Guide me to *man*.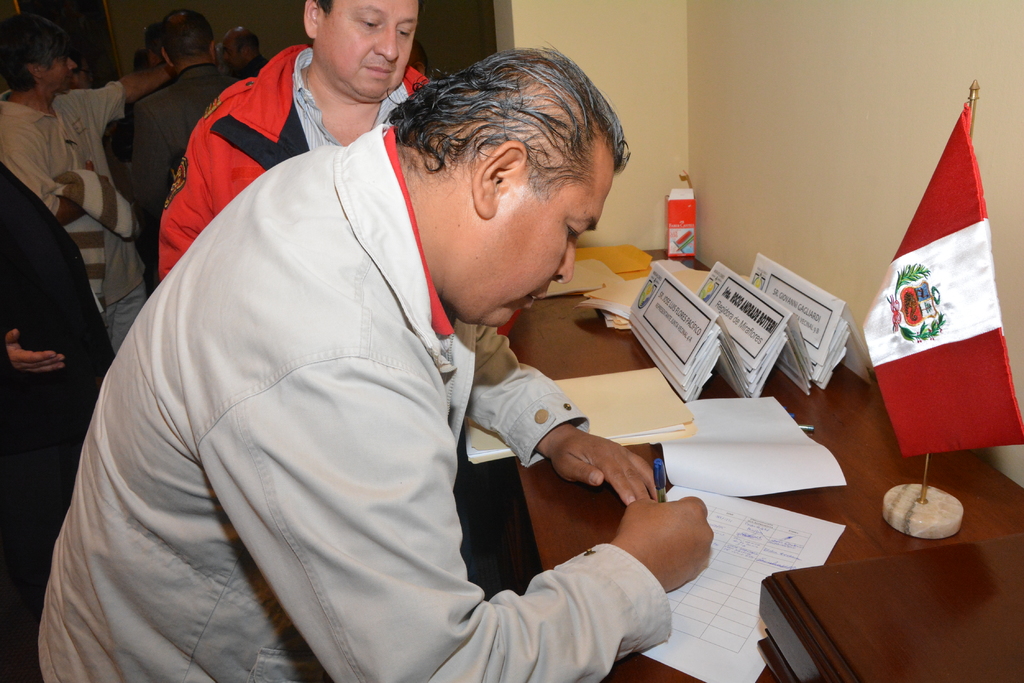
Guidance: <bbox>219, 20, 278, 88</bbox>.
